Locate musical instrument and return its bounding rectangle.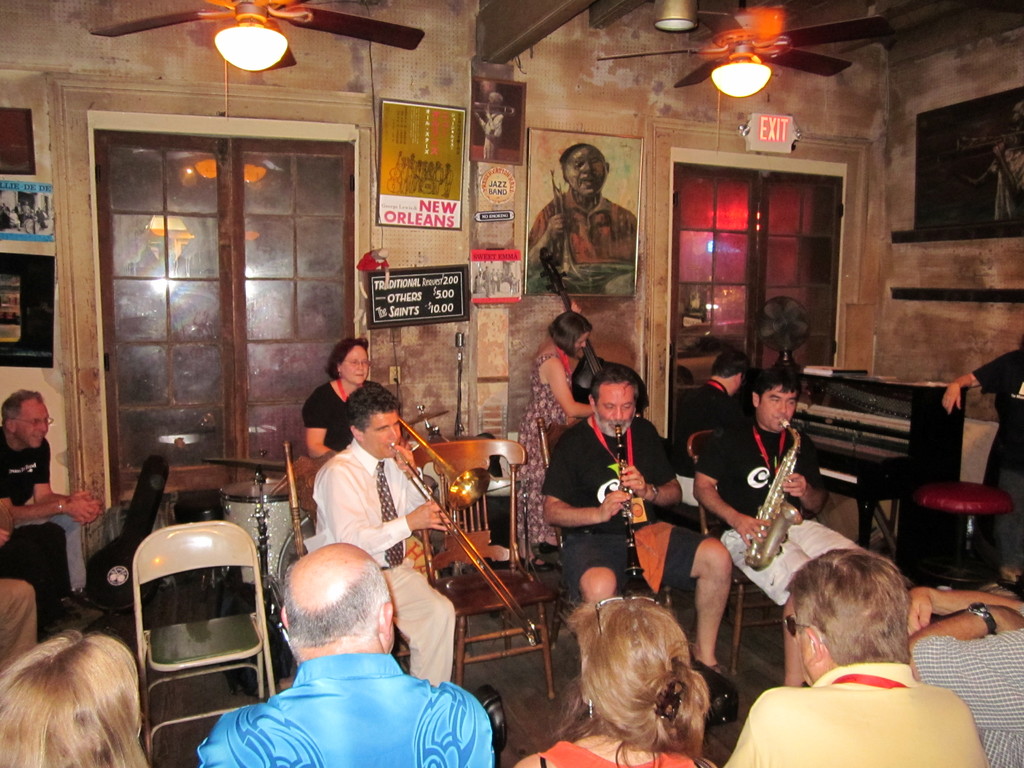
Rect(394, 449, 535, 616).
